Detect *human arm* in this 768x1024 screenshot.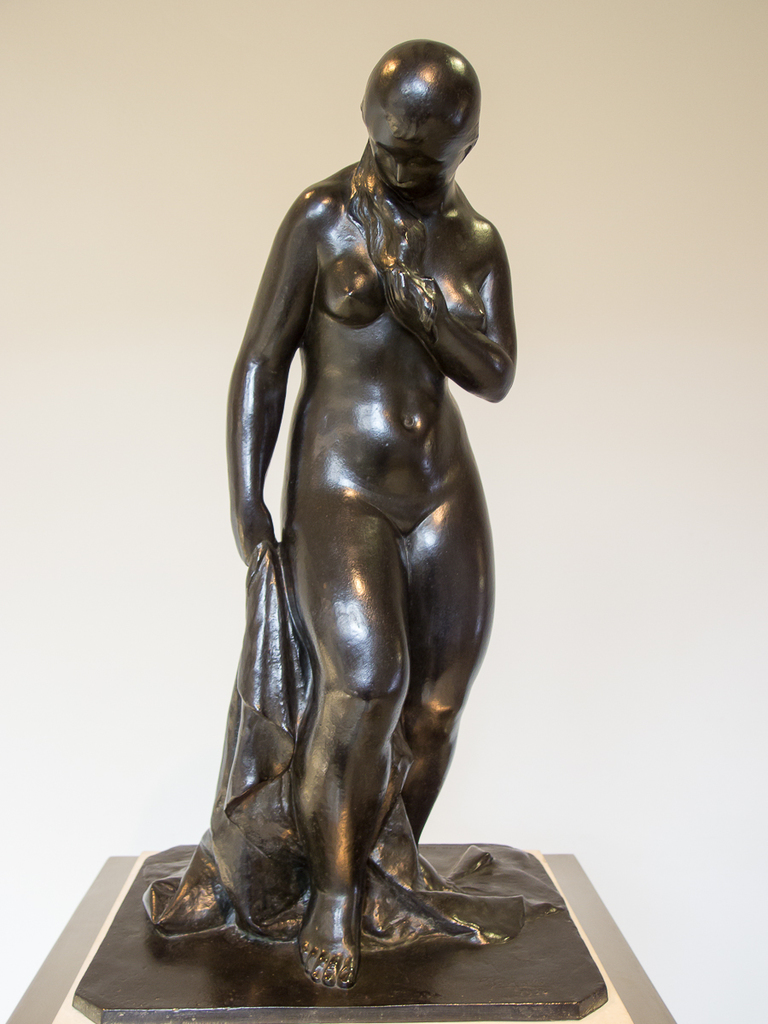
Detection: 227:200:319:564.
